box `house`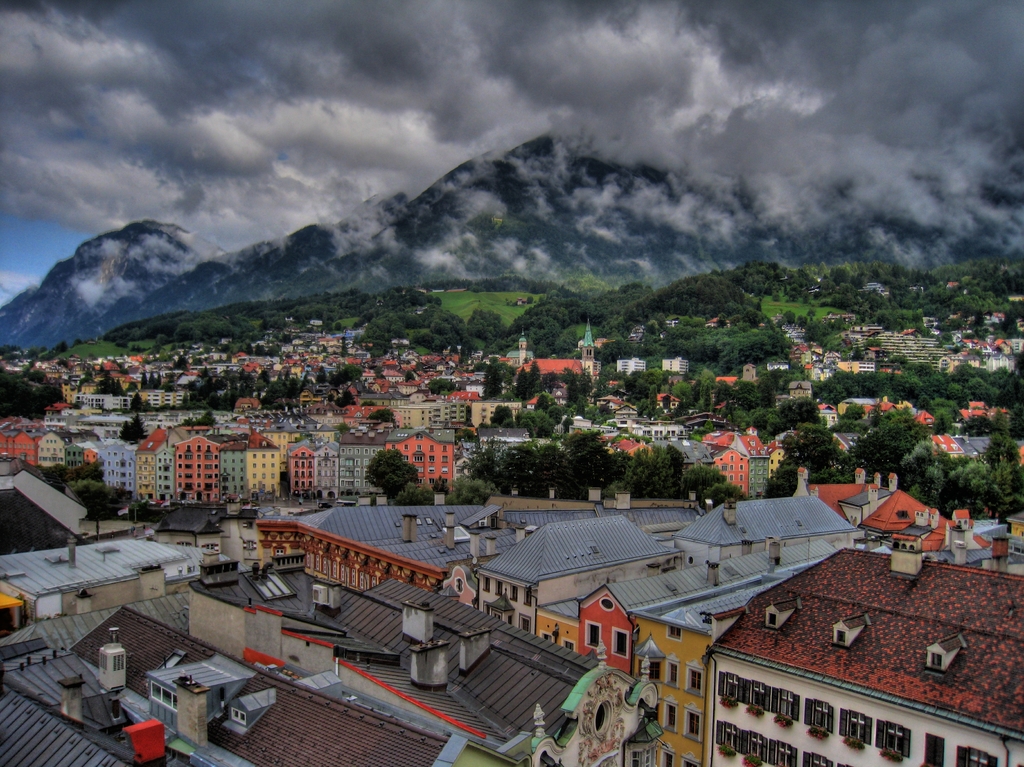
box=[446, 378, 460, 414]
